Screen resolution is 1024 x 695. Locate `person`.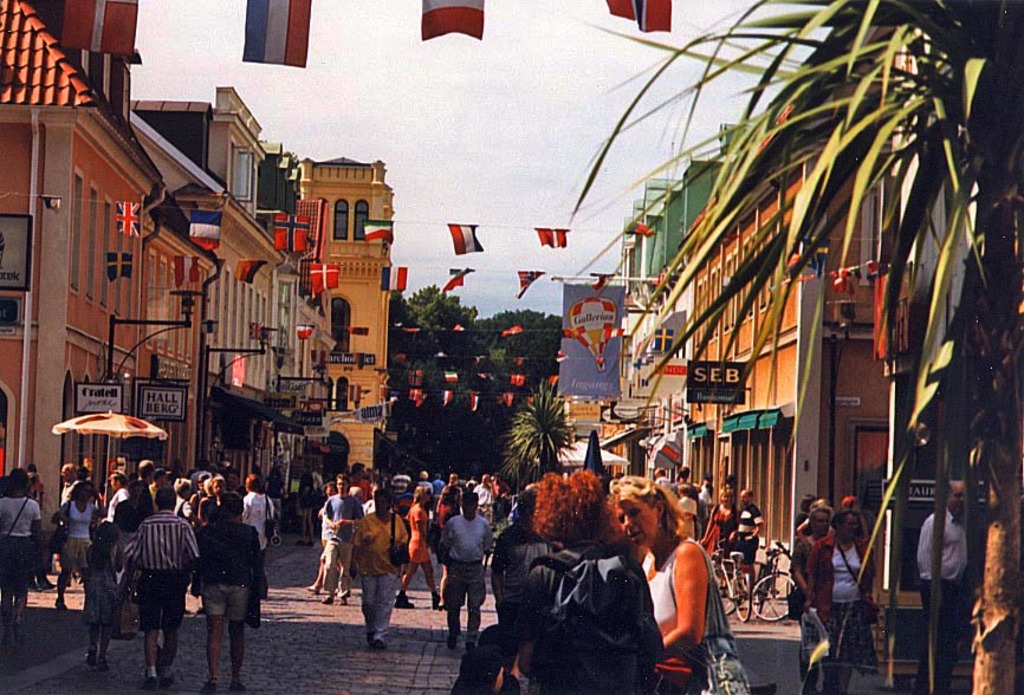
box(808, 506, 870, 694).
